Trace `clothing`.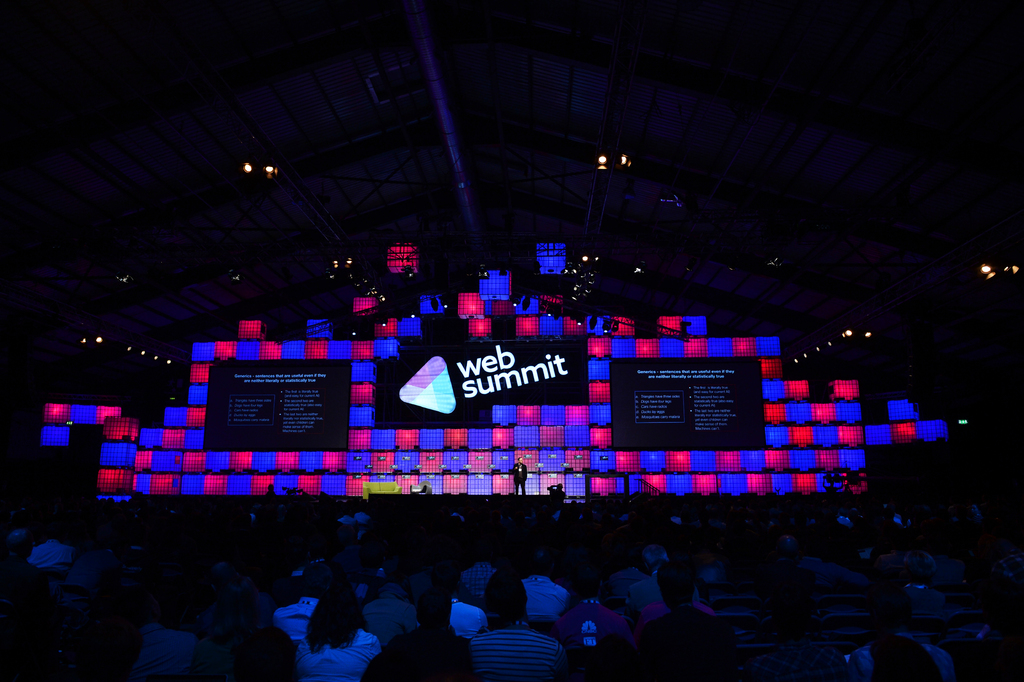
Traced to select_region(545, 475, 565, 499).
